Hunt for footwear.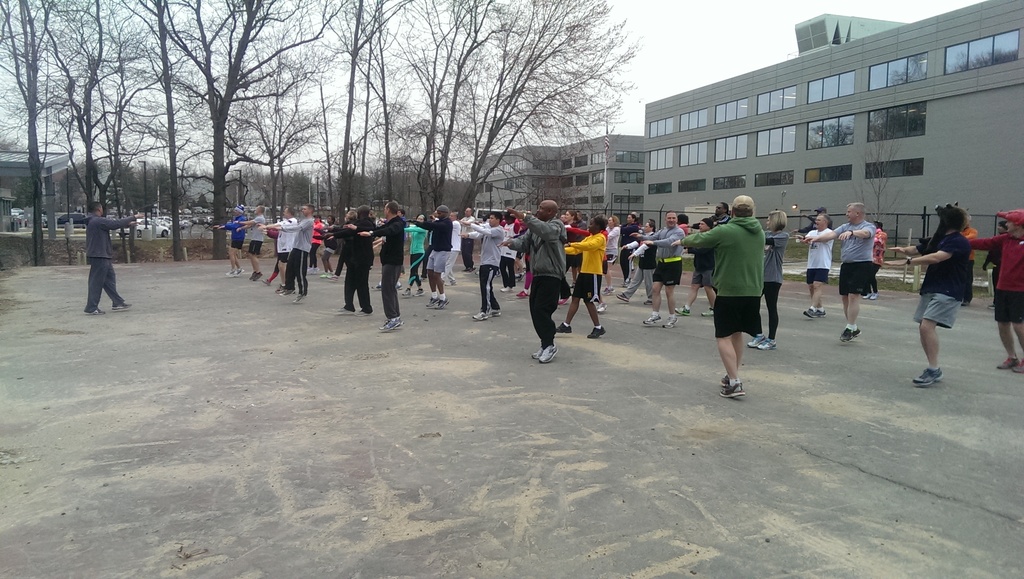
Hunted down at x1=594, y1=300, x2=609, y2=318.
